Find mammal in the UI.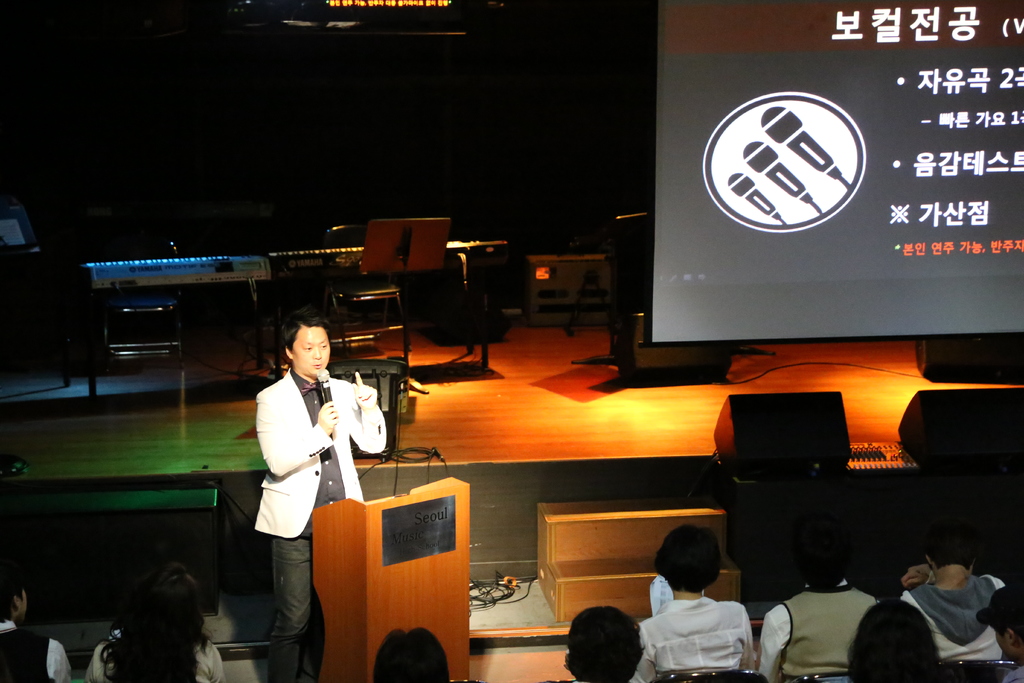
UI element at 370, 625, 442, 682.
